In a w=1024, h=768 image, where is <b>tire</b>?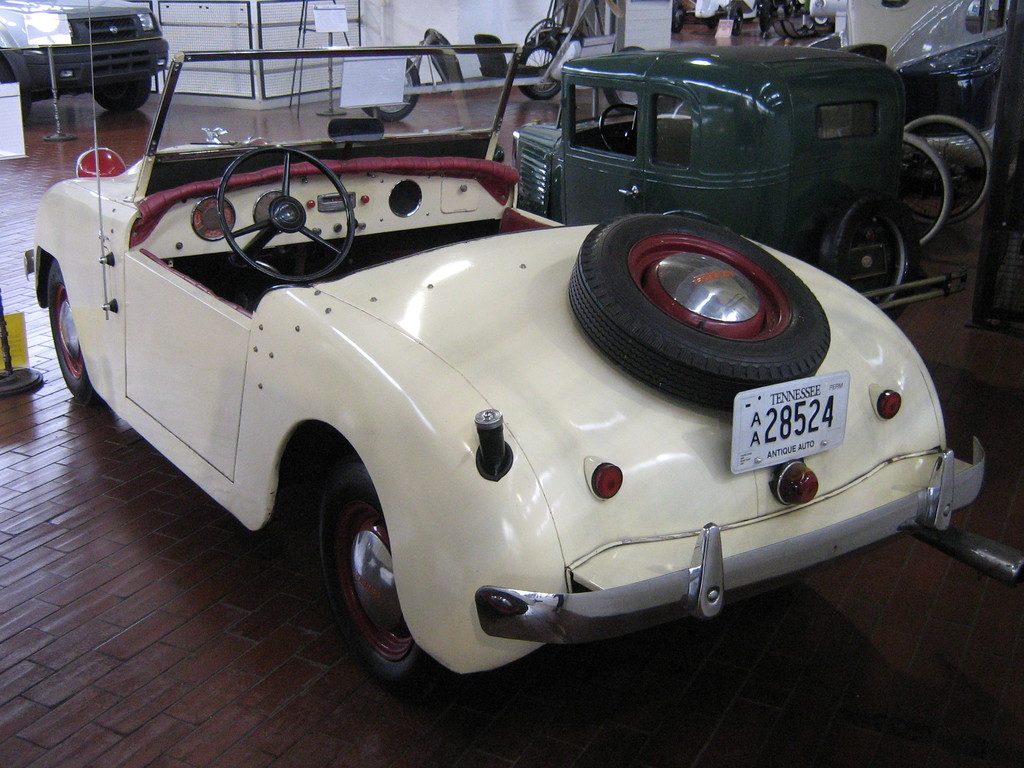
320,463,458,698.
